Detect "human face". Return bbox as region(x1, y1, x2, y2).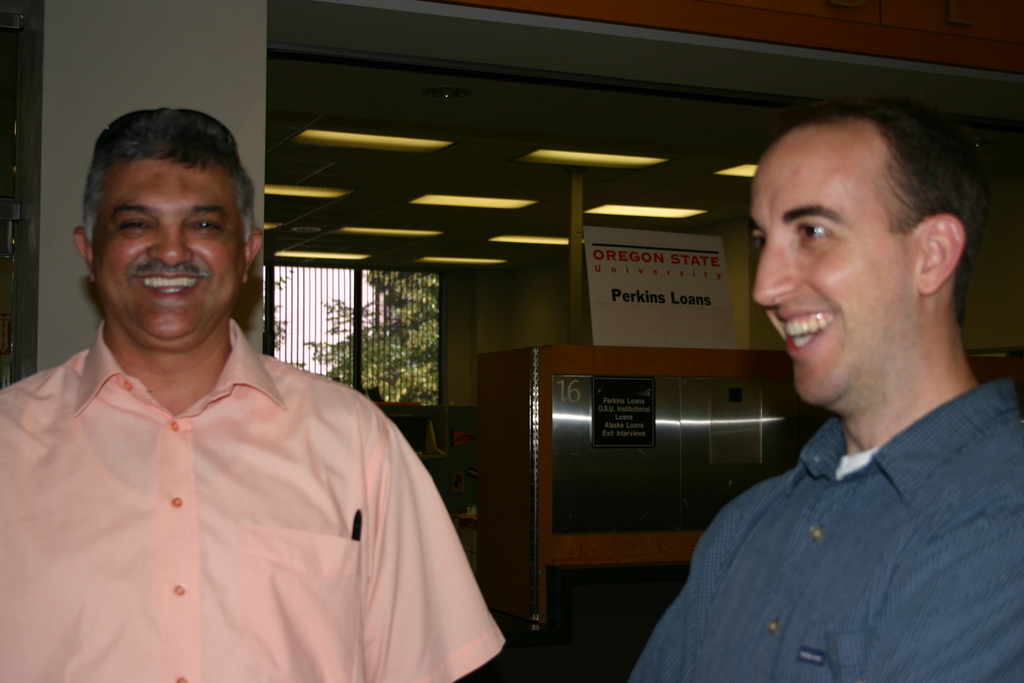
region(92, 153, 239, 338).
